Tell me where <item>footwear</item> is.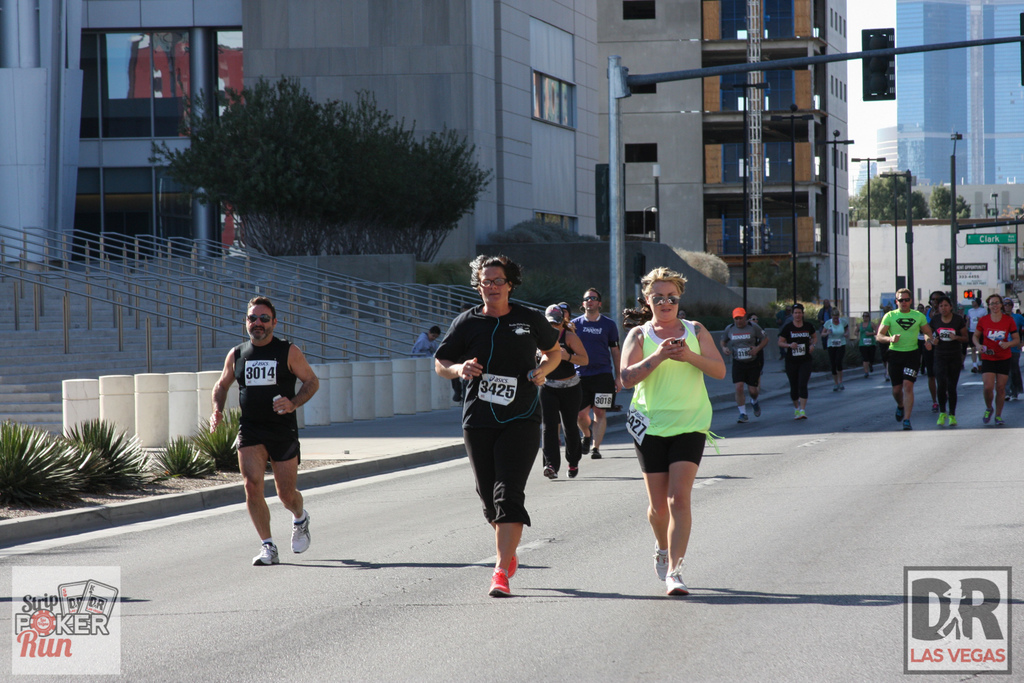
<item>footwear</item> is at 833/384/839/391.
